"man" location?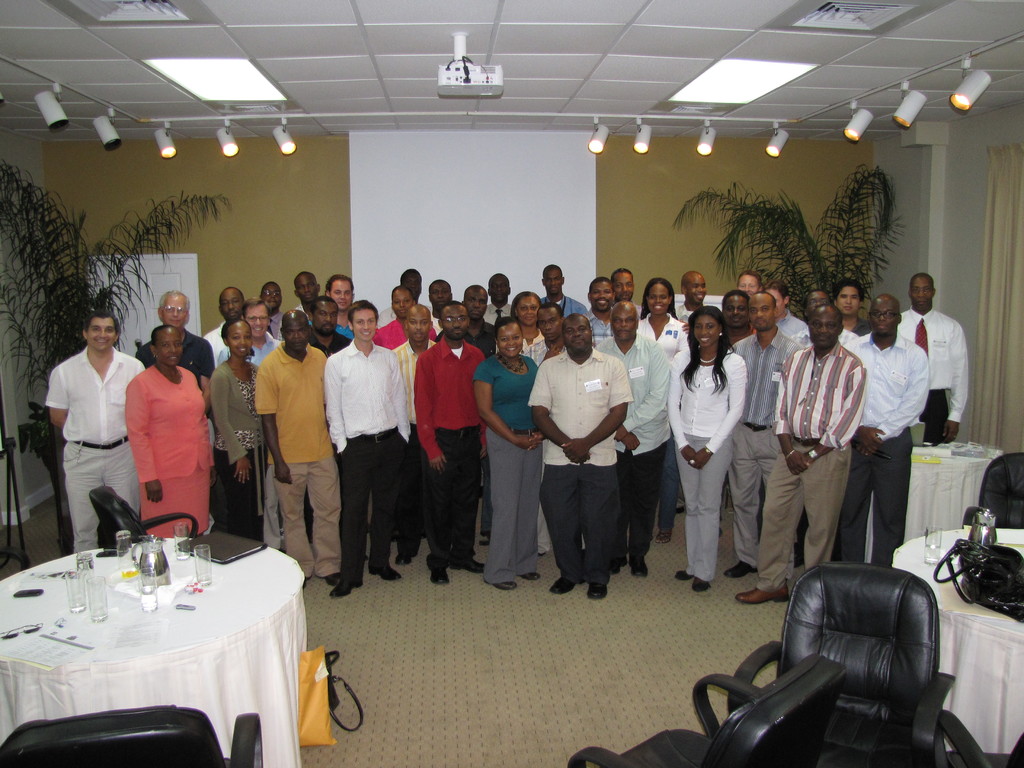
[left=320, top=297, right=412, bottom=595]
